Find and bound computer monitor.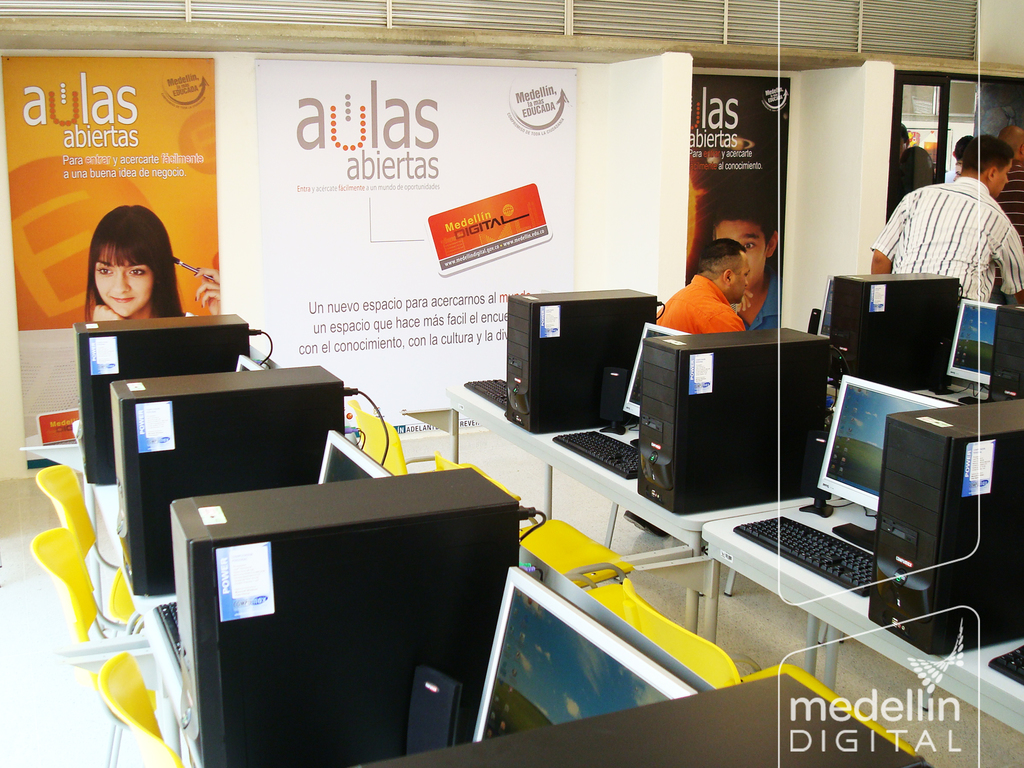
Bound: {"left": 230, "top": 356, "right": 262, "bottom": 371}.
